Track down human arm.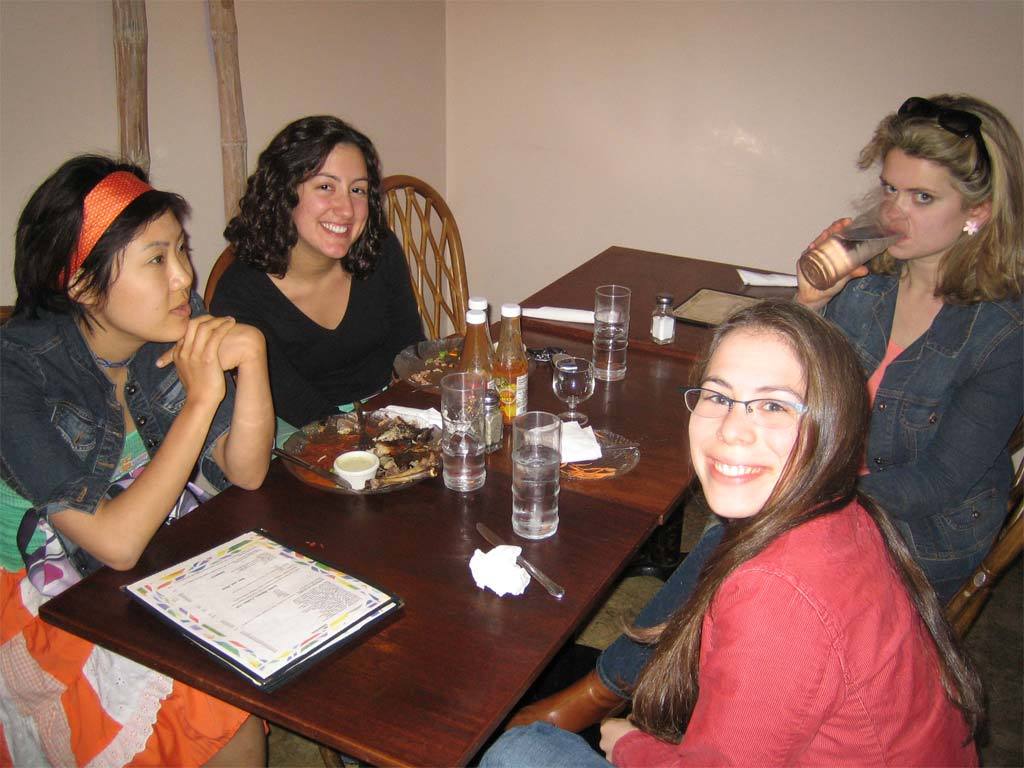
Tracked to 1009, 368, 1023, 558.
